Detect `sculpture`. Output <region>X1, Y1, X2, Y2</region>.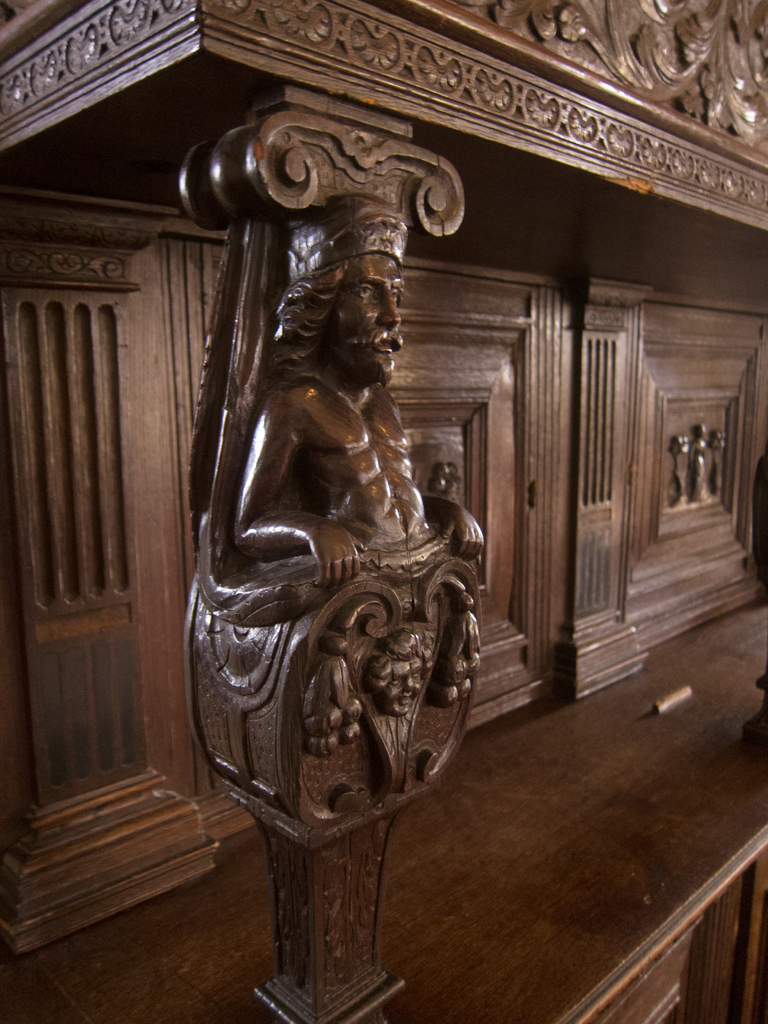
<region>179, 163, 507, 1007</region>.
